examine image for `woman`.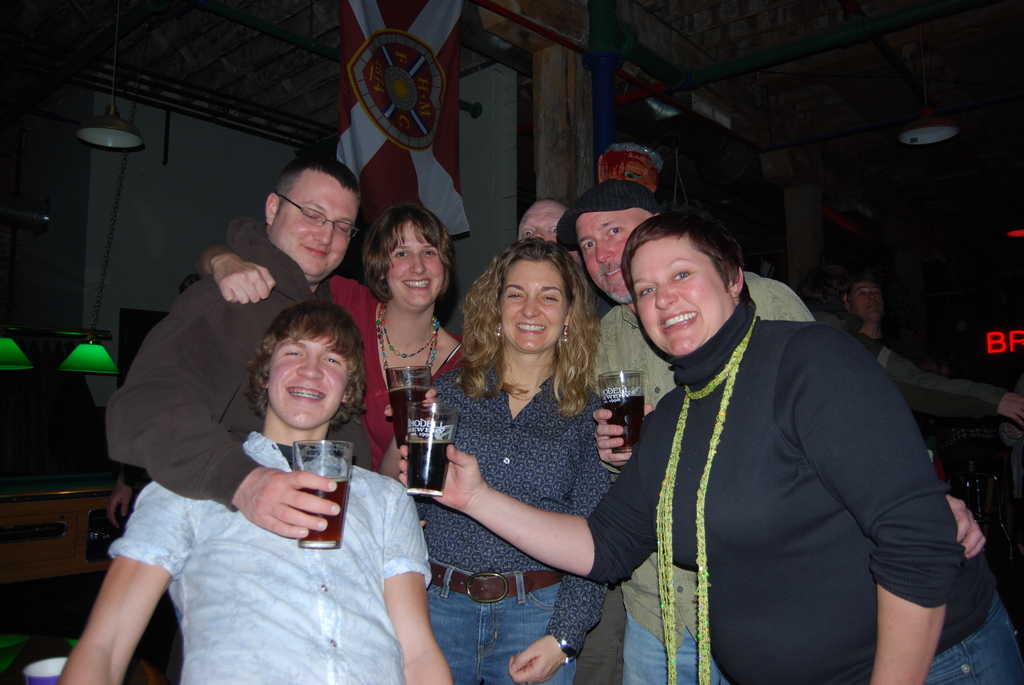
Examination result: 197/203/465/482.
